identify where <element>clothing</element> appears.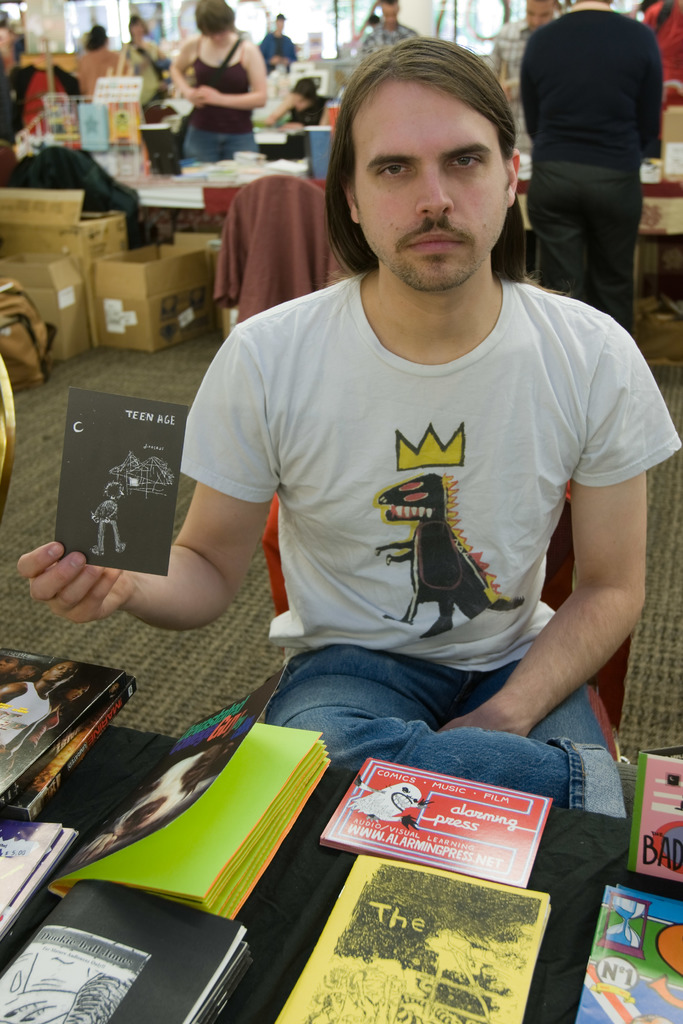
Appears at {"left": 518, "top": 0, "right": 678, "bottom": 351}.
